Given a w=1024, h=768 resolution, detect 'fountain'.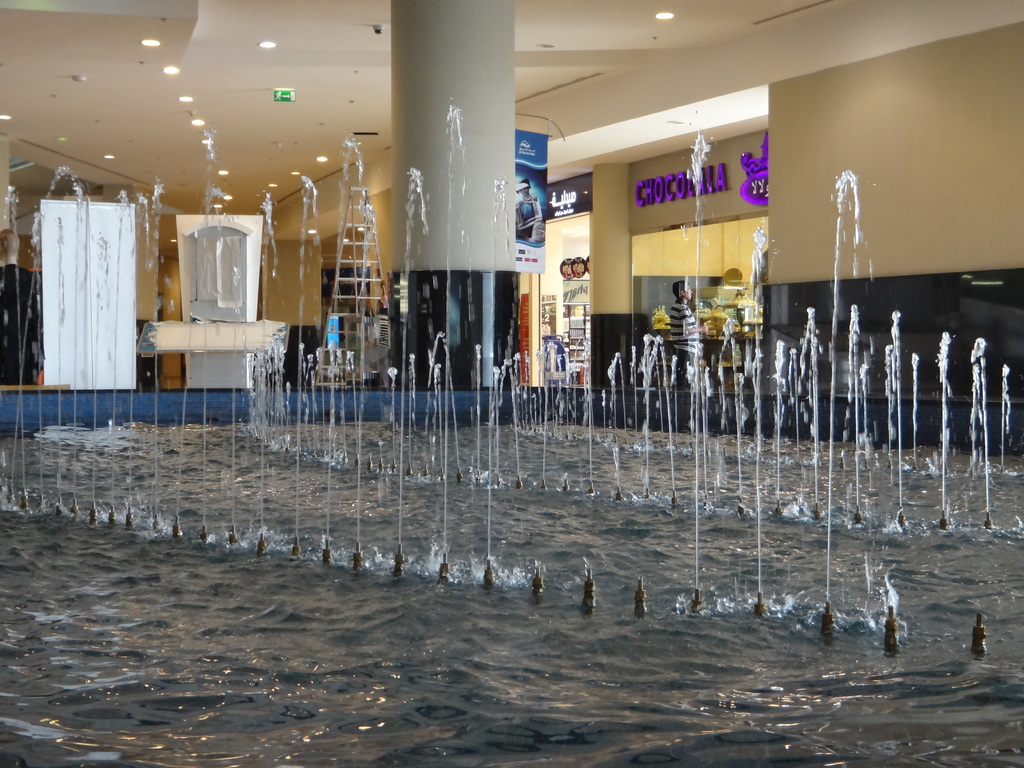
(0,97,1023,666).
